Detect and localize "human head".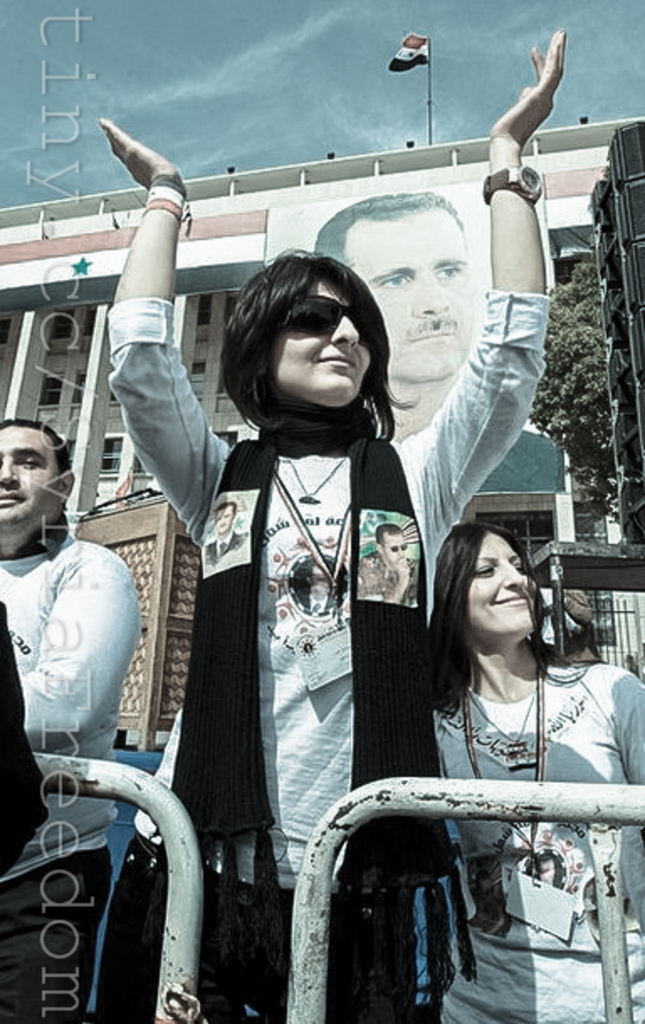
Localized at locate(443, 515, 551, 661).
